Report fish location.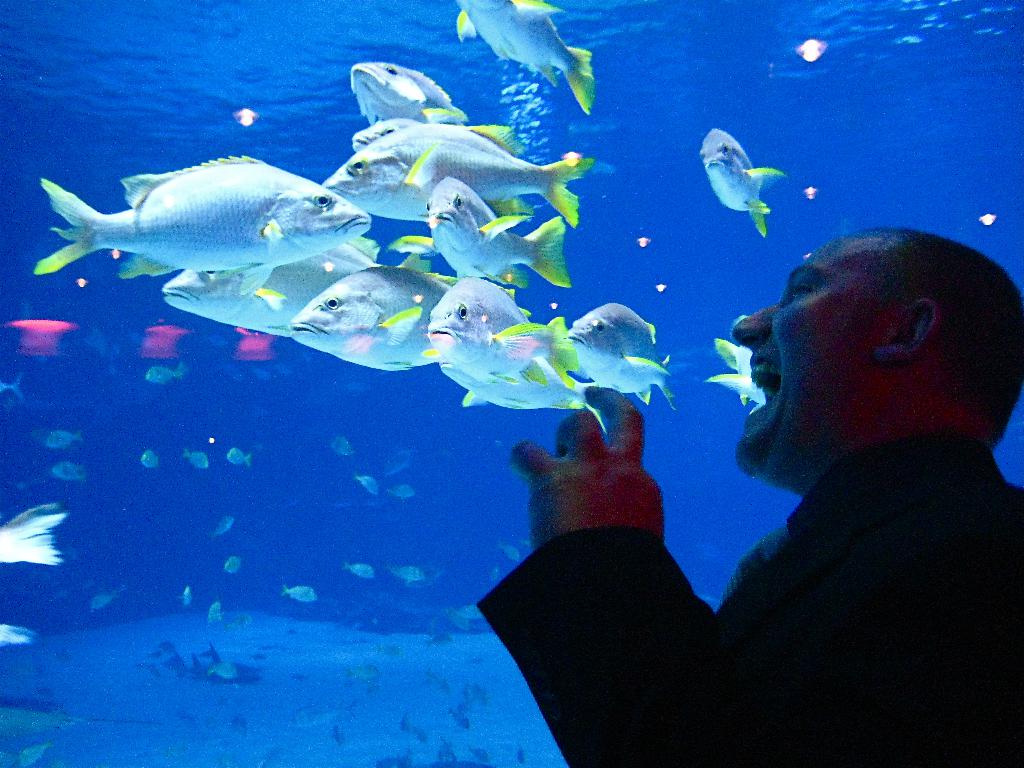
Report: x1=298 y1=703 x2=358 y2=728.
